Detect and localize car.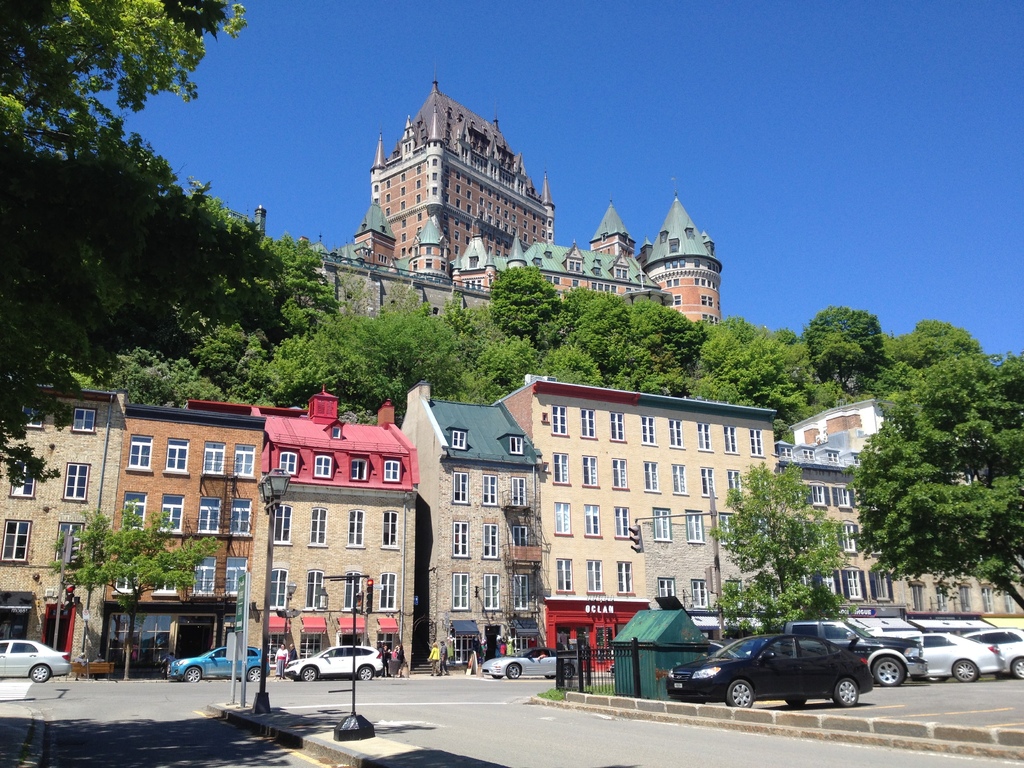
Localized at box(164, 642, 270, 683).
